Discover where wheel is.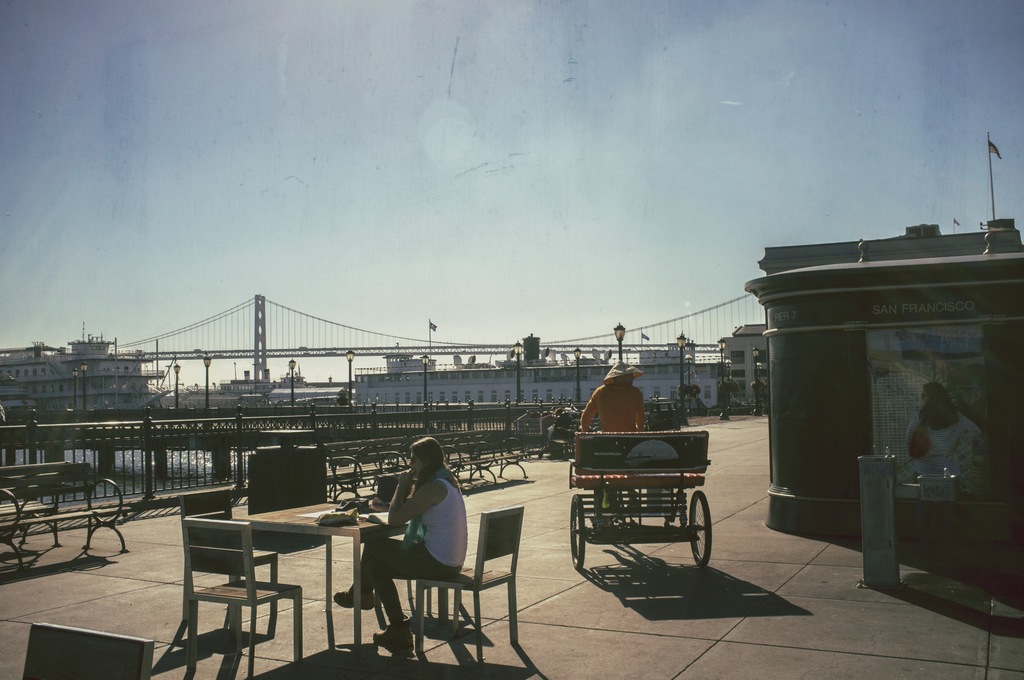
Discovered at 687, 491, 714, 567.
